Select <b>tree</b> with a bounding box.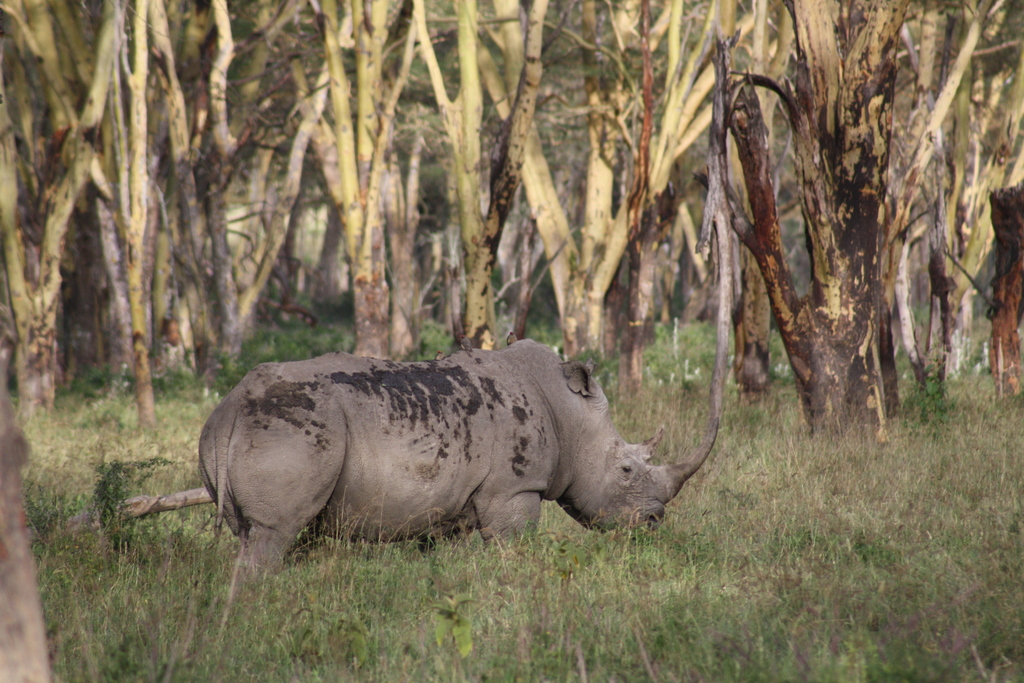
x1=451, y1=0, x2=778, y2=418.
